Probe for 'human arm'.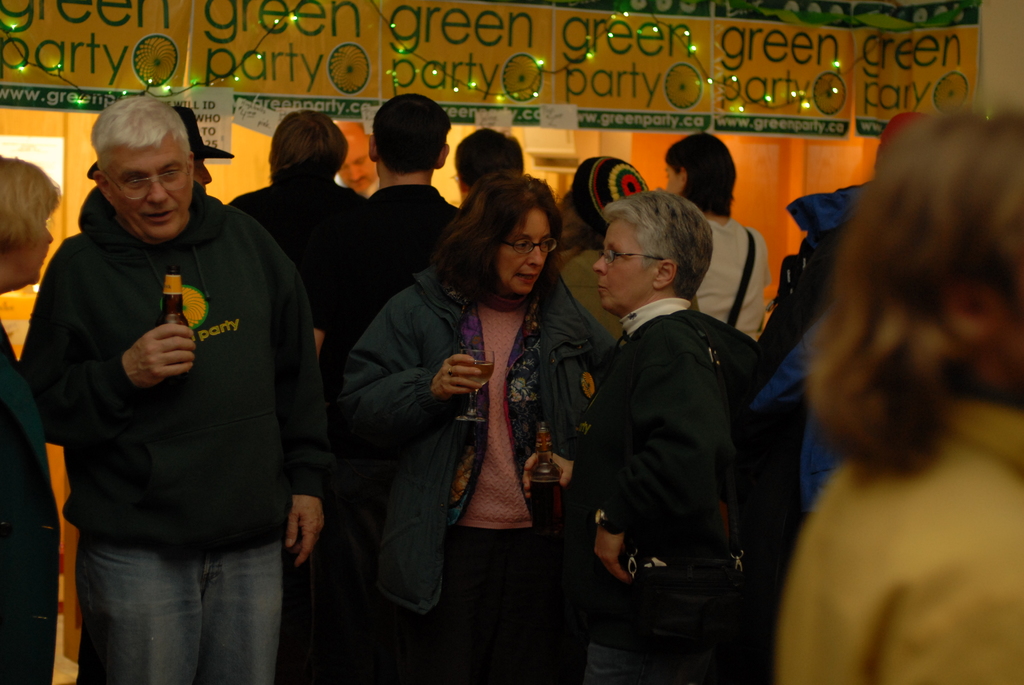
Probe result: rect(590, 316, 740, 585).
